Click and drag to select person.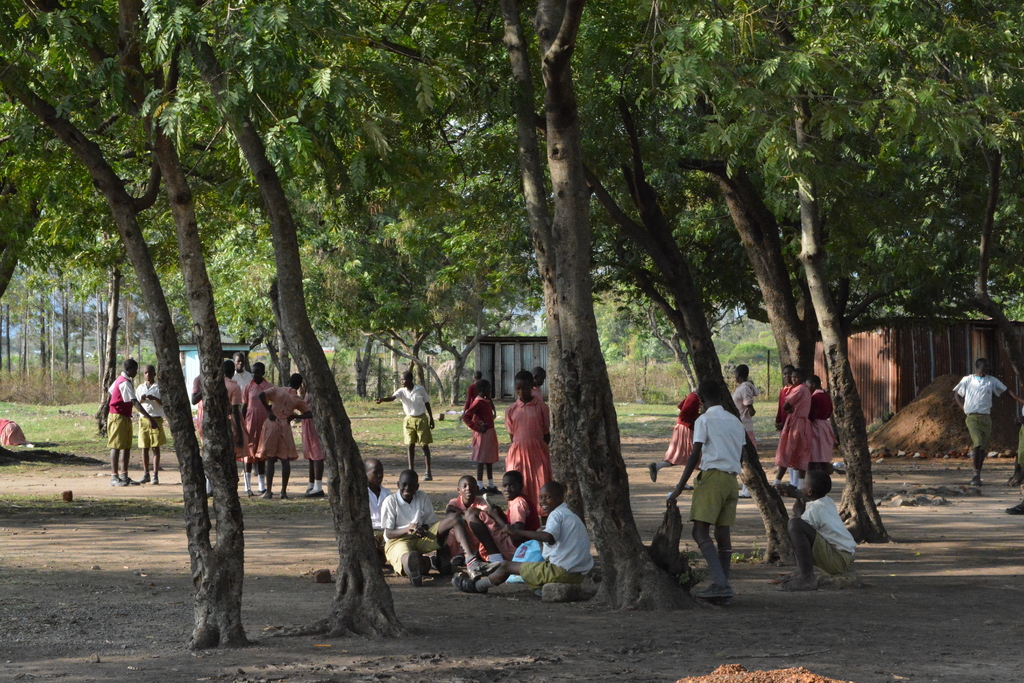
Selection: bbox=(504, 365, 556, 527).
